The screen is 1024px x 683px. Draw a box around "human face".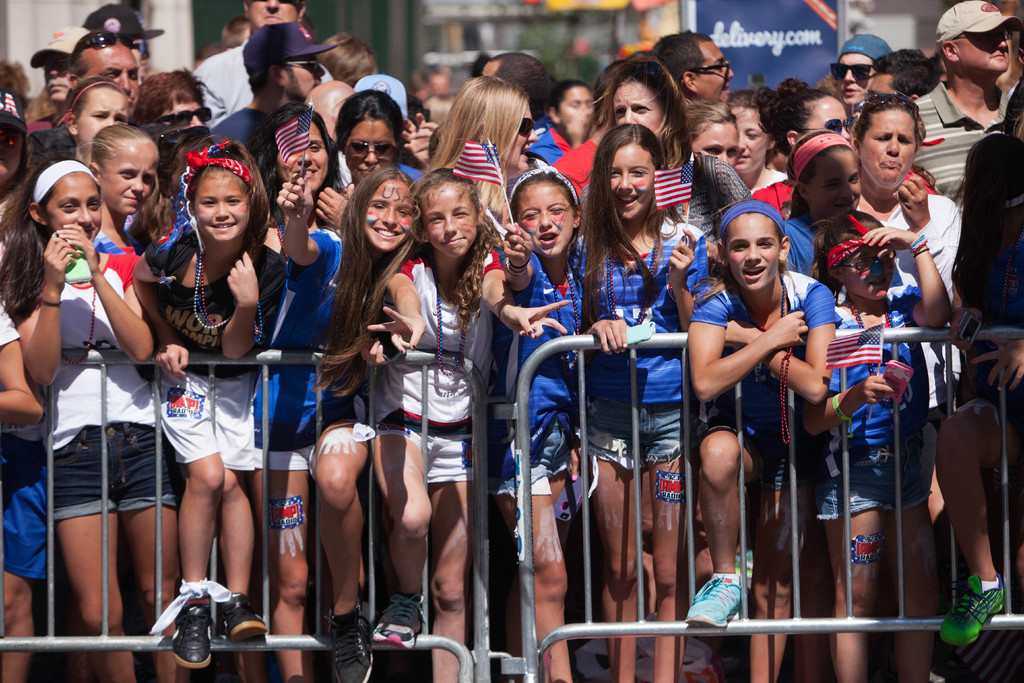
<box>422,184,480,256</box>.
